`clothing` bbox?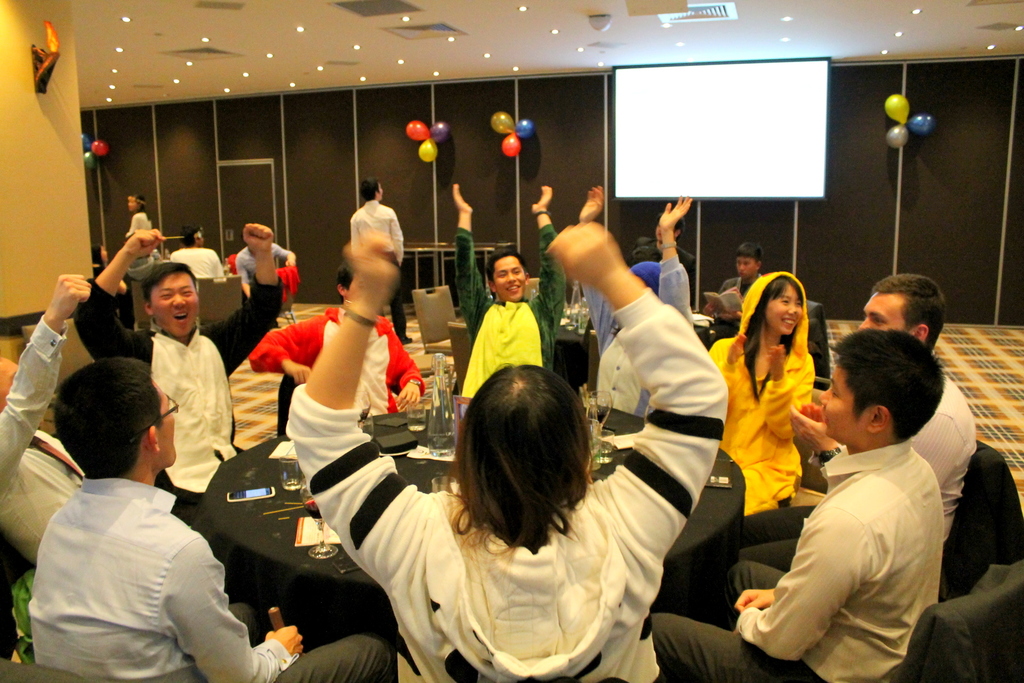
BBox(454, 227, 566, 405)
